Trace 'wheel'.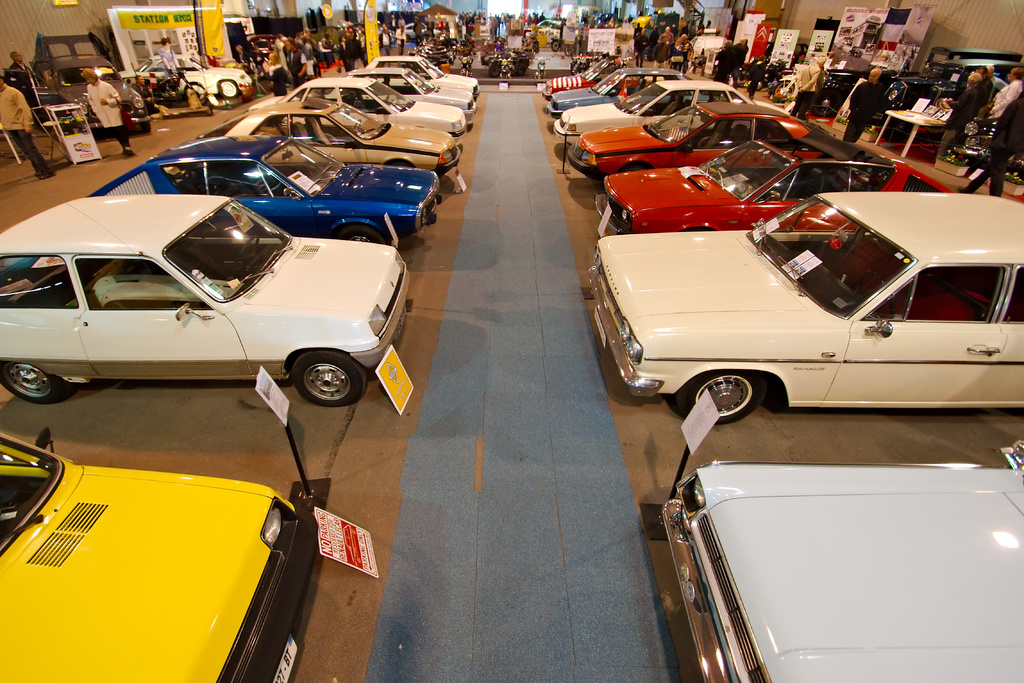
Traced to left=0, top=361, right=75, bottom=409.
